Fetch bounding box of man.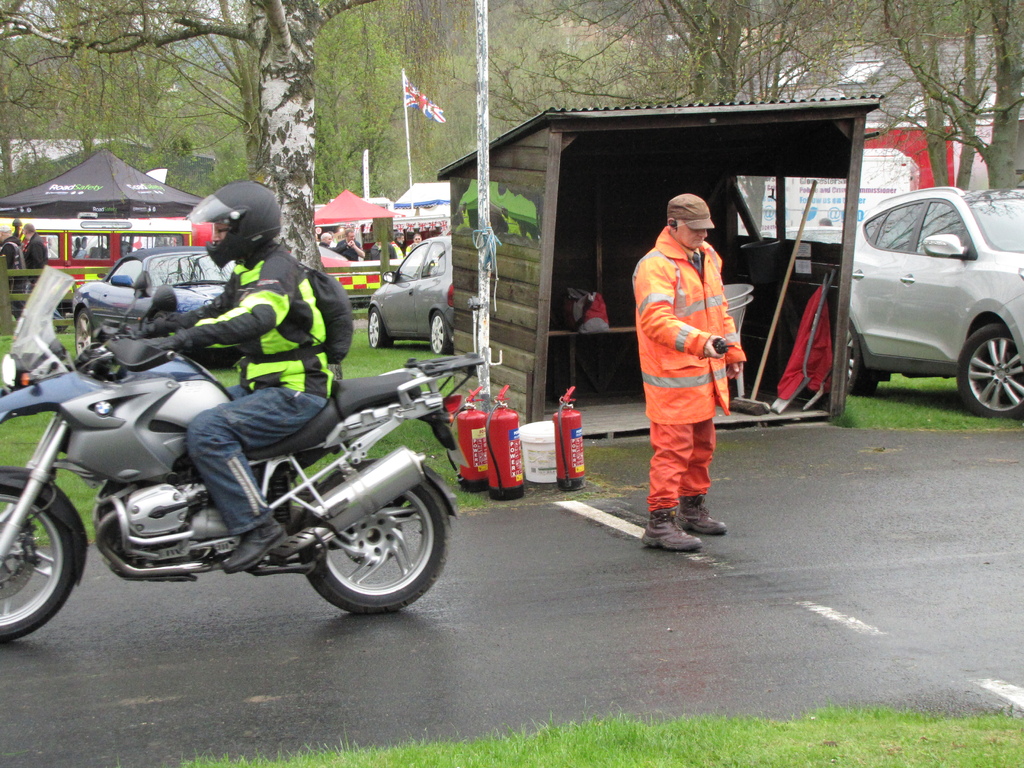
Bbox: x1=407 y1=233 x2=427 y2=257.
